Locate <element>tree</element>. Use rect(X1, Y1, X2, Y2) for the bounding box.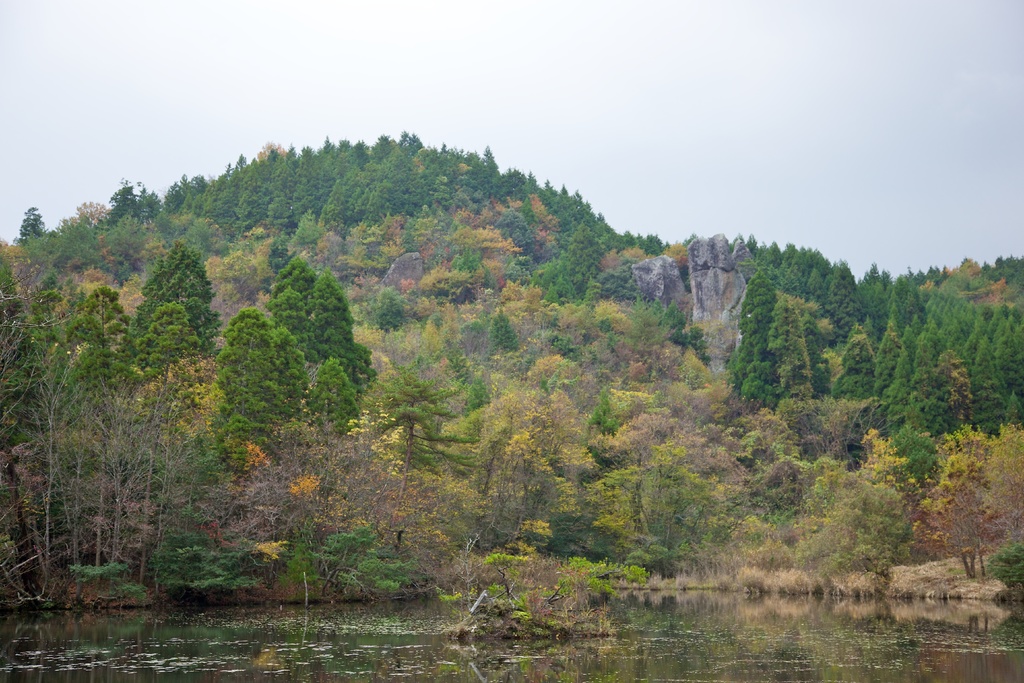
rect(811, 461, 897, 583).
